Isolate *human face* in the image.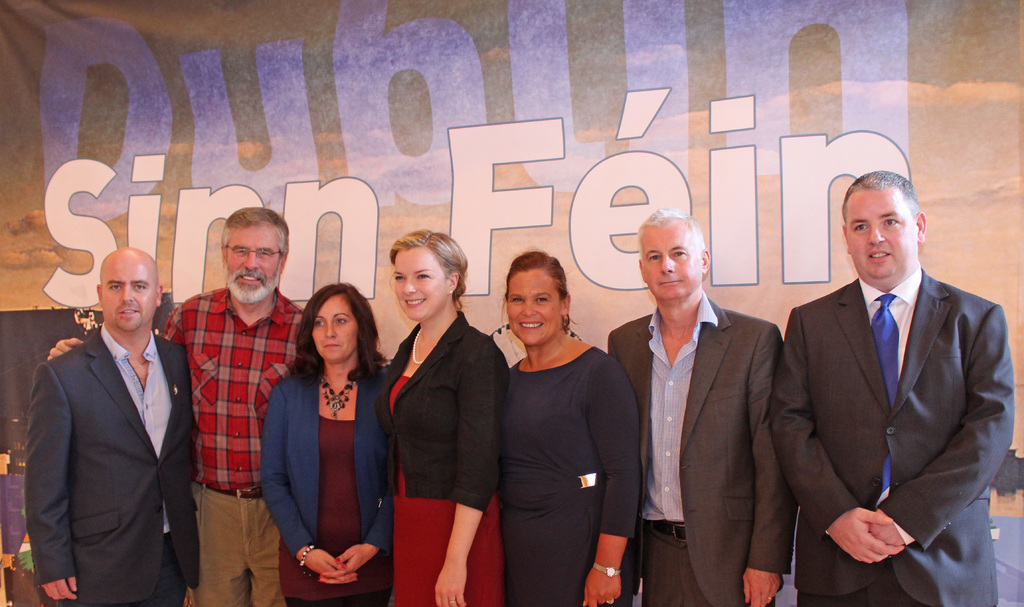
Isolated region: box=[506, 270, 560, 343].
